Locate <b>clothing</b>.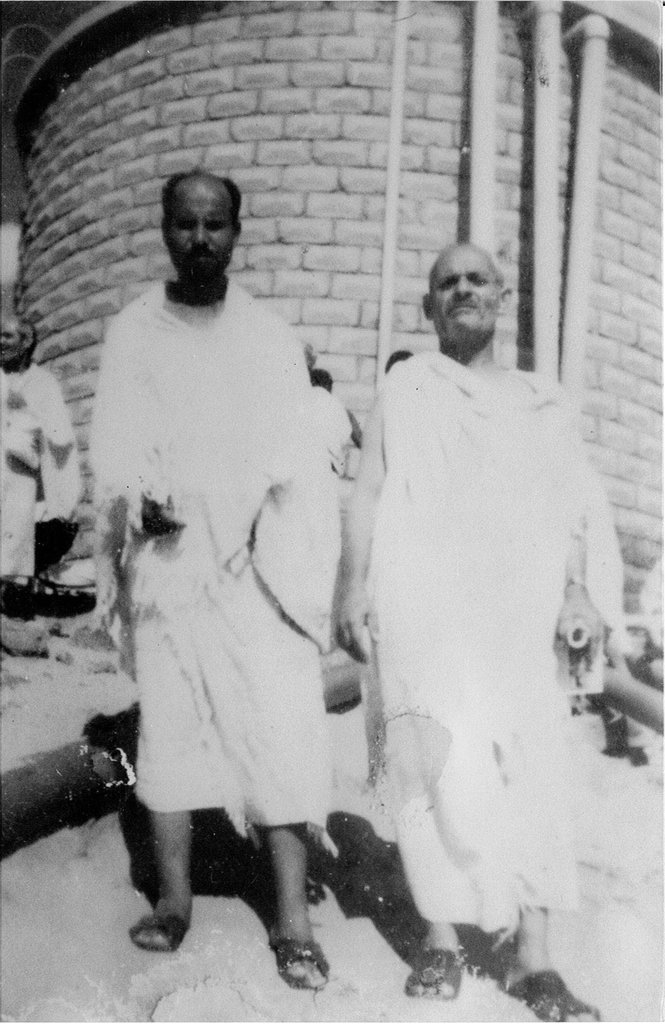
Bounding box: [x1=0, y1=363, x2=85, y2=593].
